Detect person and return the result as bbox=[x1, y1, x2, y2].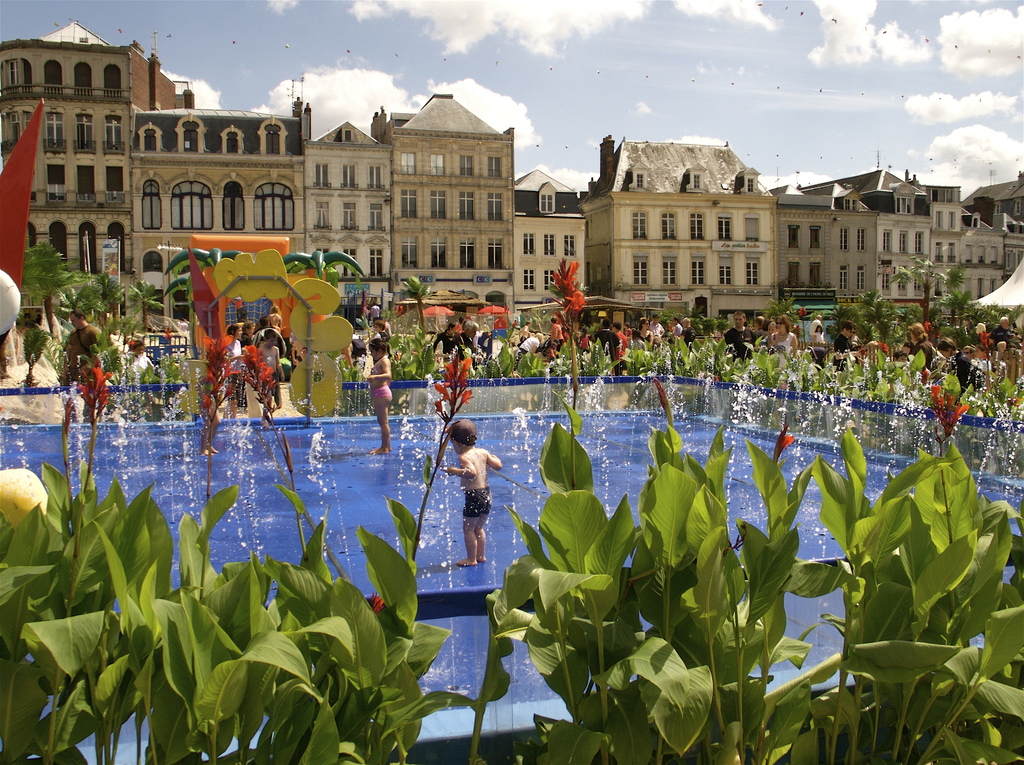
bbox=[63, 304, 103, 390].
